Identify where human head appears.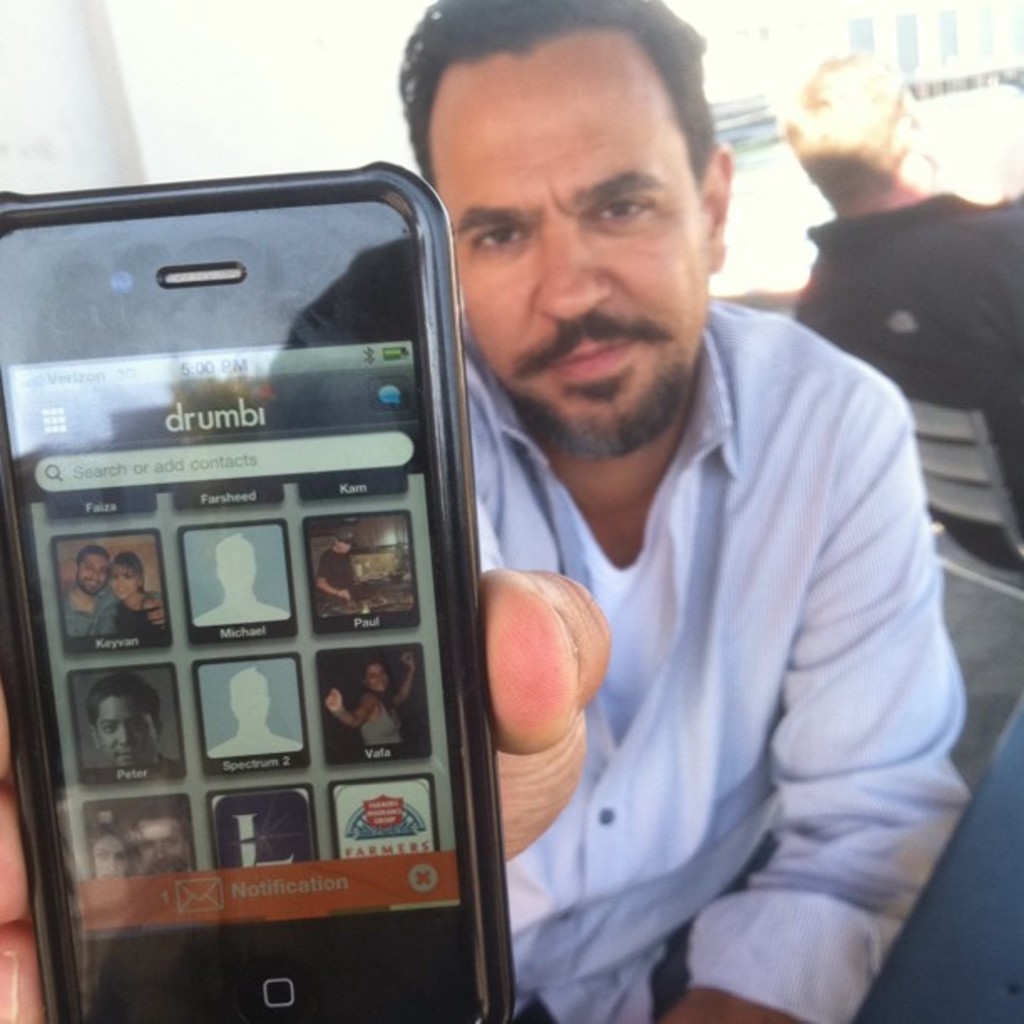
Appears at crop(132, 805, 189, 868).
